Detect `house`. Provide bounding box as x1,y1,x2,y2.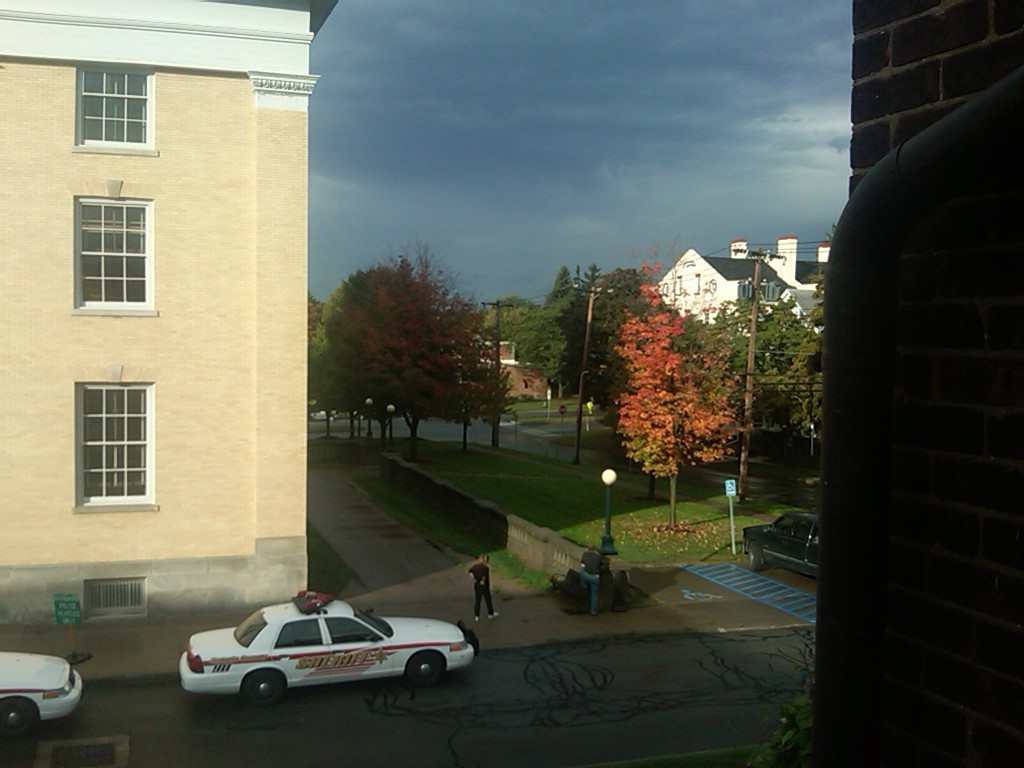
0,0,327,625.
